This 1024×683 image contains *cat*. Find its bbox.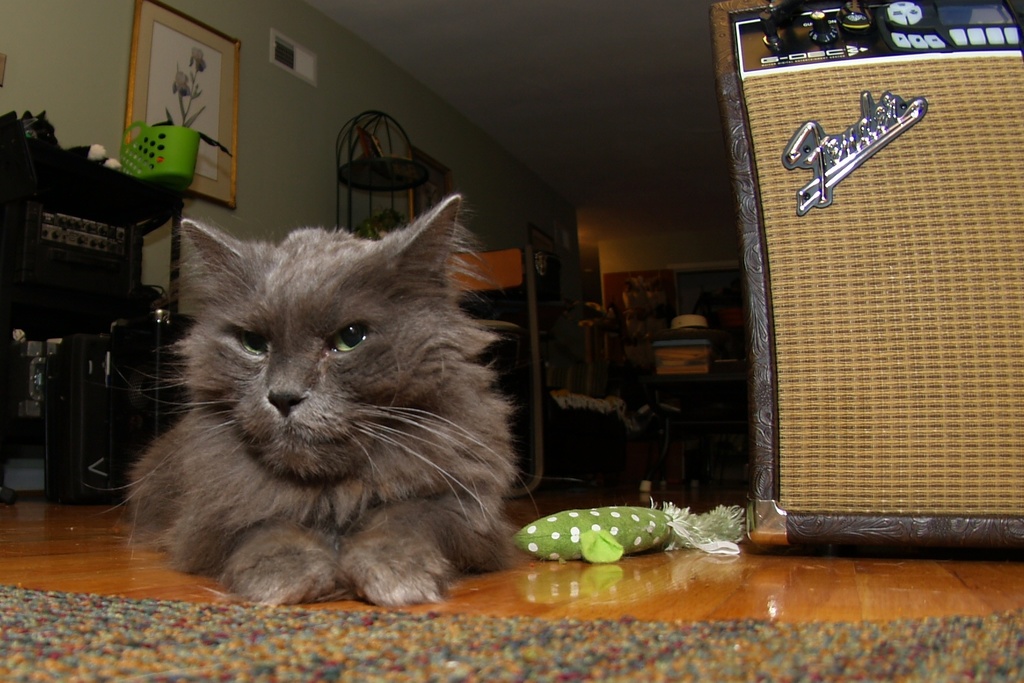
(95, 192, 531, 618).
